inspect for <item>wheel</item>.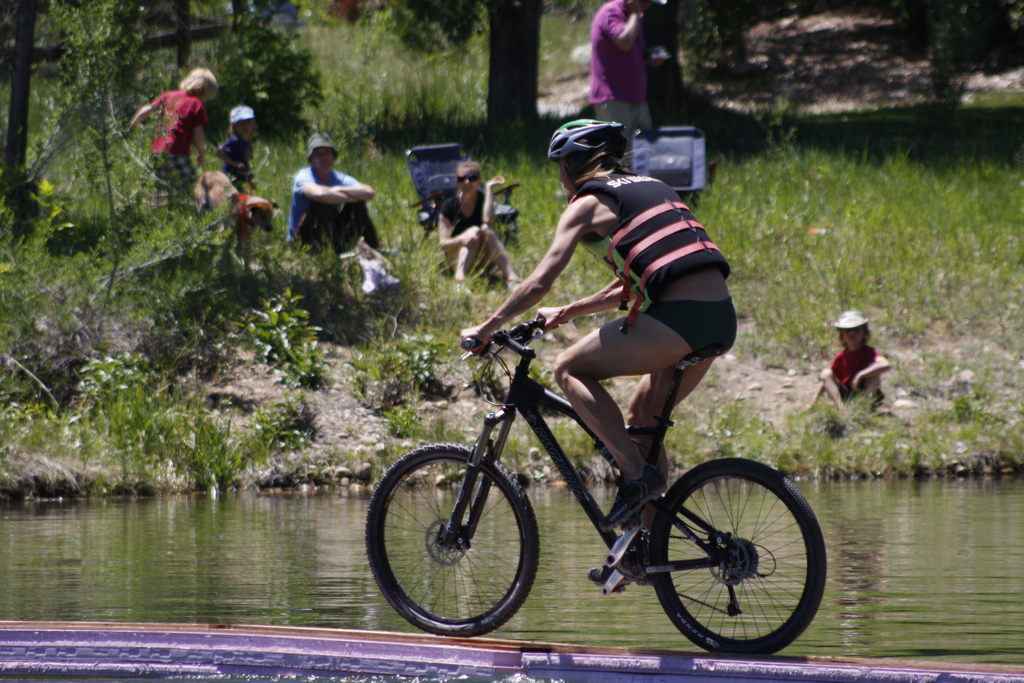
Inspection: Rect(646, 466, 815, 654).
